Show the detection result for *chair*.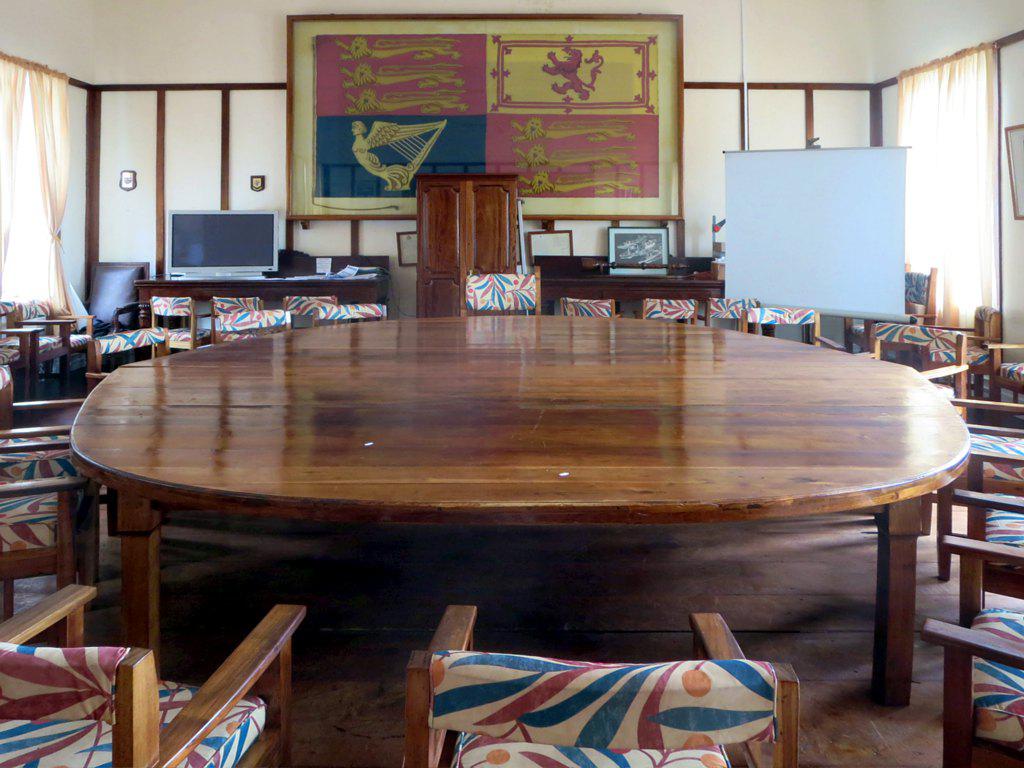
<region>707, 294, 766, 339</region>.
